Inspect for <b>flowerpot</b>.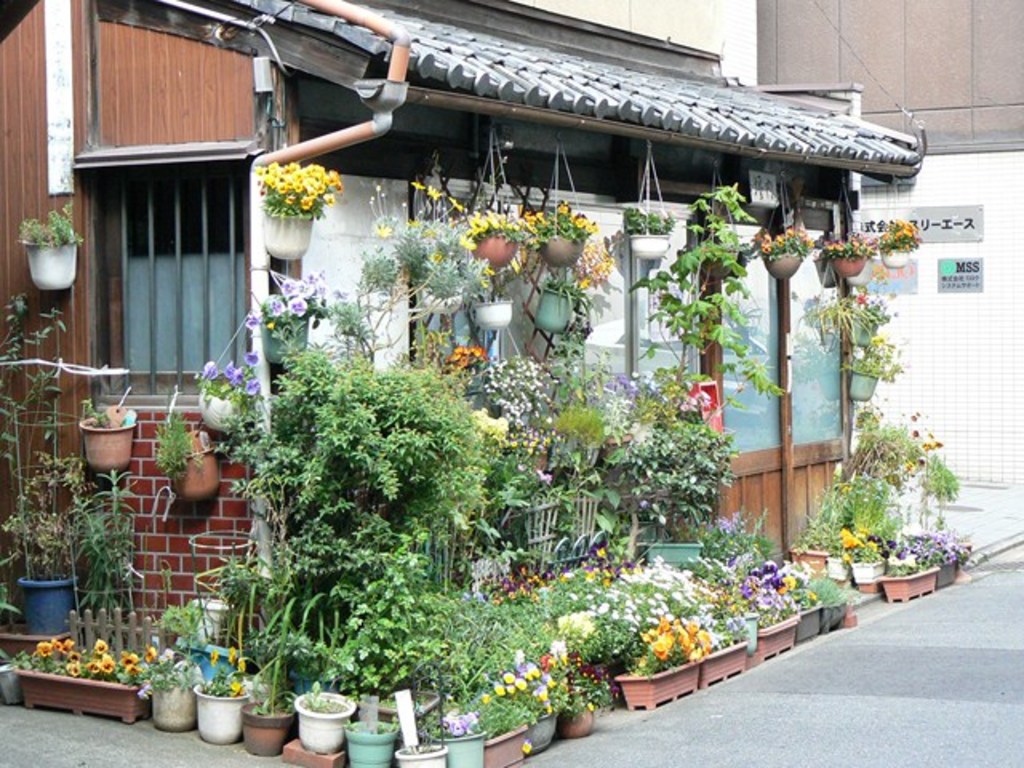
Inspection: 482/717/525/766.
